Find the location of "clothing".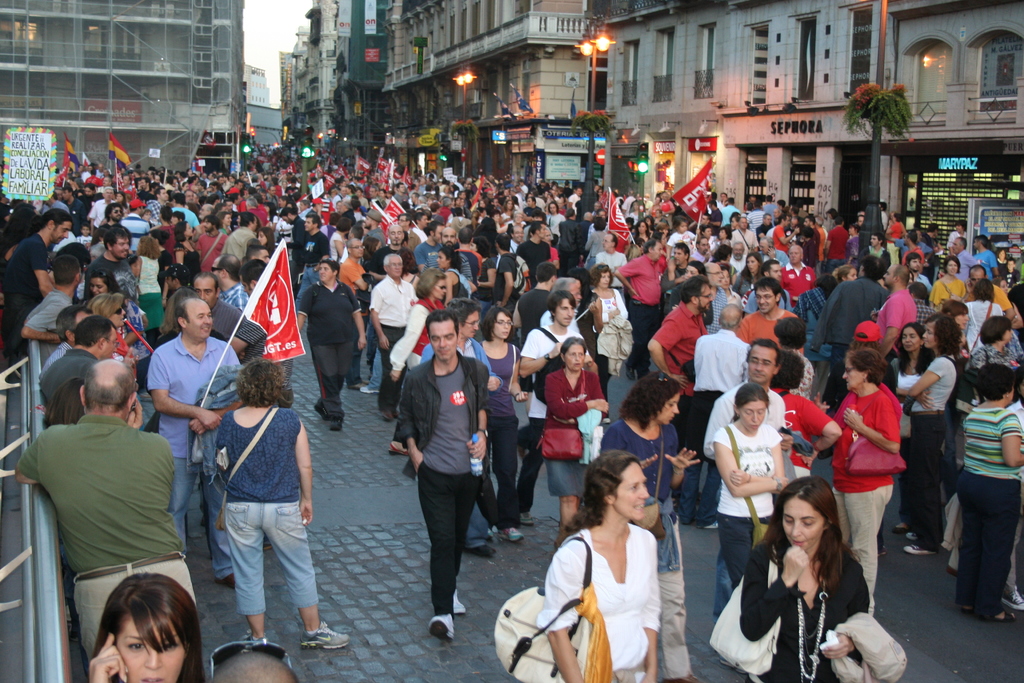
Location: {"x1": 591, "y1": 231, "x2": 607, "y2": 262}.
